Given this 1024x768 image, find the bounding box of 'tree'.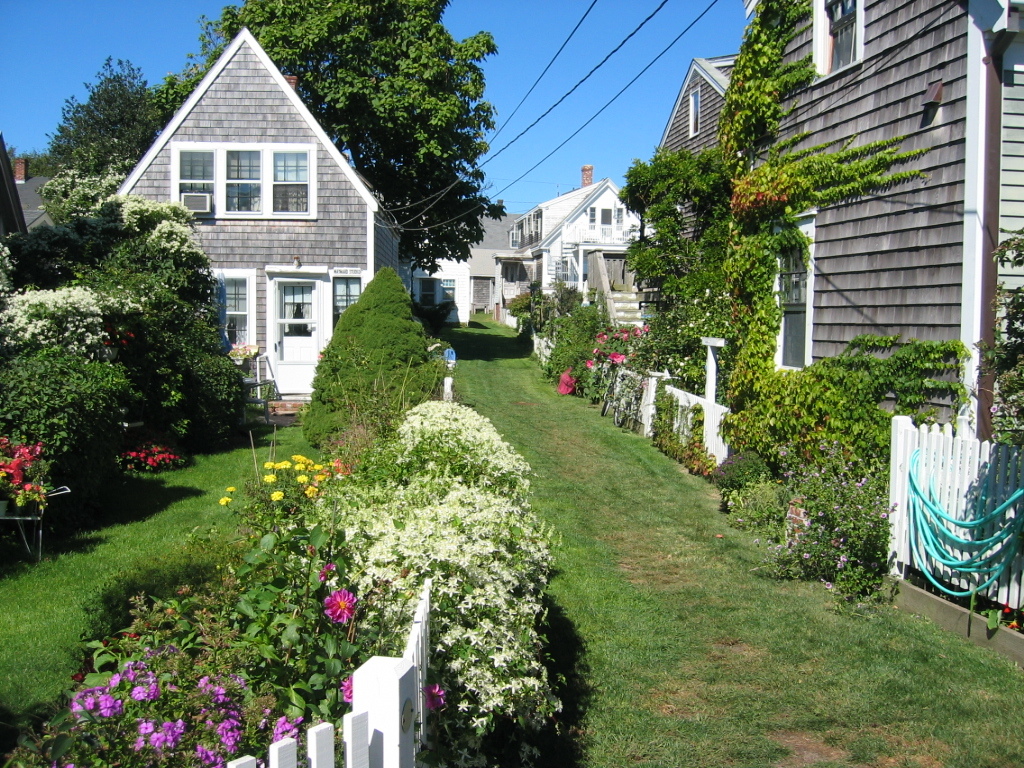
detection(303, 270, 450, 444).
